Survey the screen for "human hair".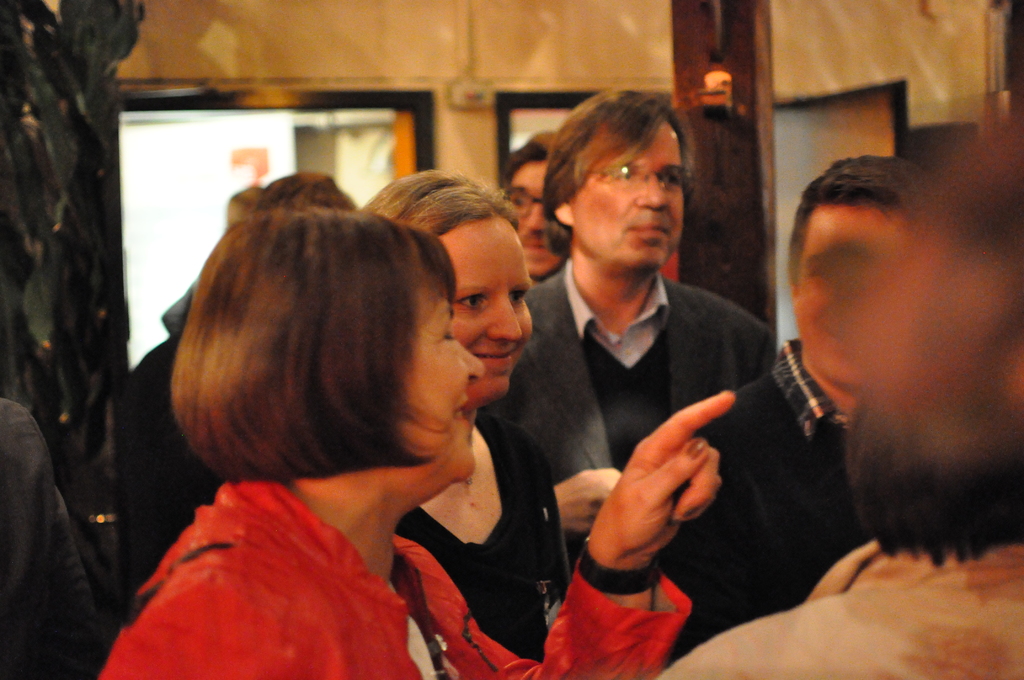
Survey found: box(791, 156, 935, 293).
